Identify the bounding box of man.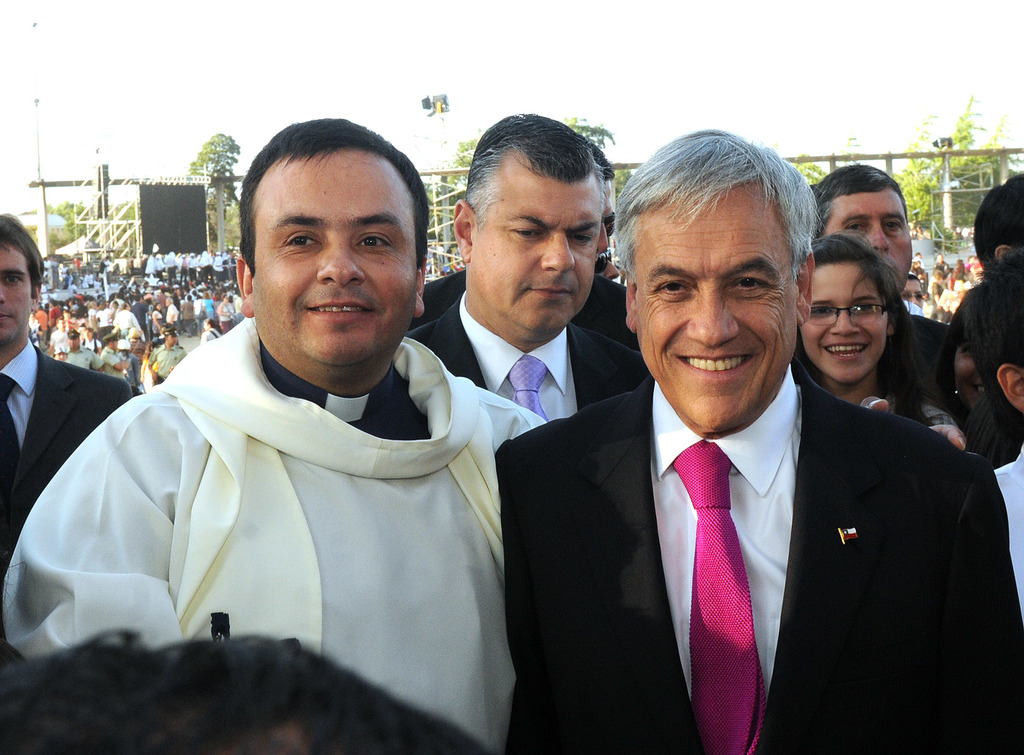
404/111/648/427.
